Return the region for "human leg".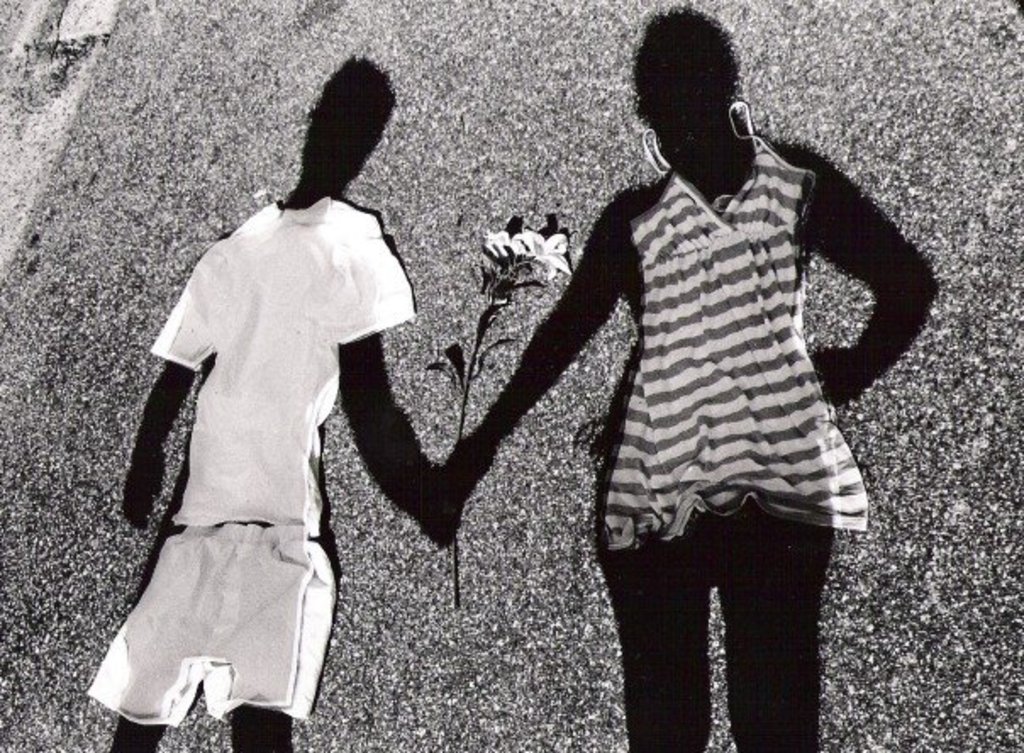
bbox=(107, 714, 163, 751).
